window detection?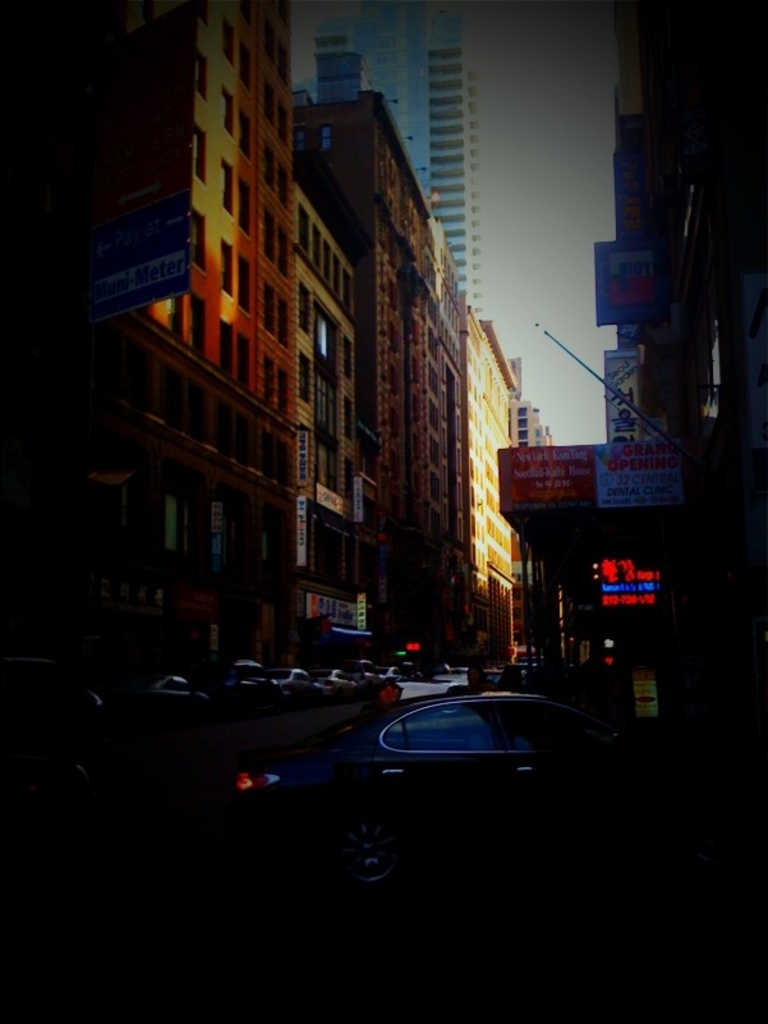
253,513,279,566
